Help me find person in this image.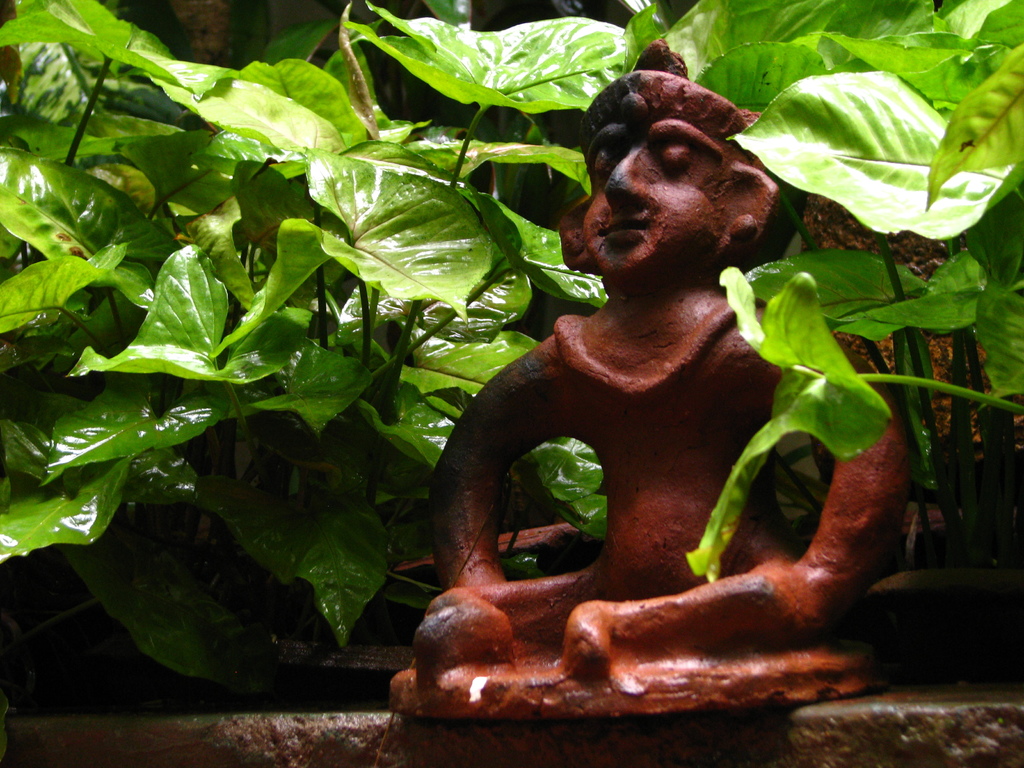
Found it: Rect(488, 36, 849, 693).
